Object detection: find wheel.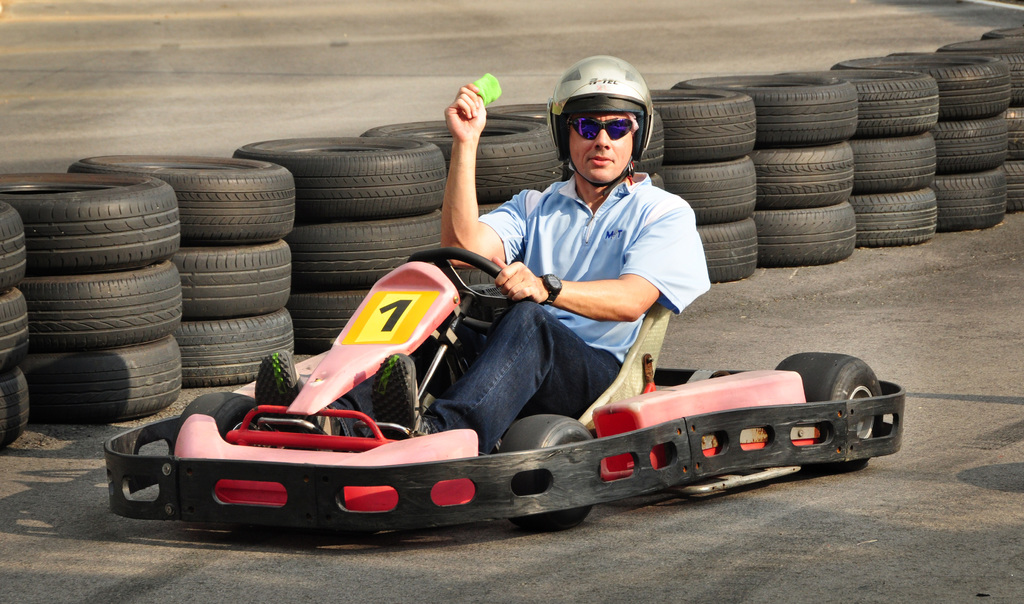
(left=1000, top=104, right=1023, bottom=161).
